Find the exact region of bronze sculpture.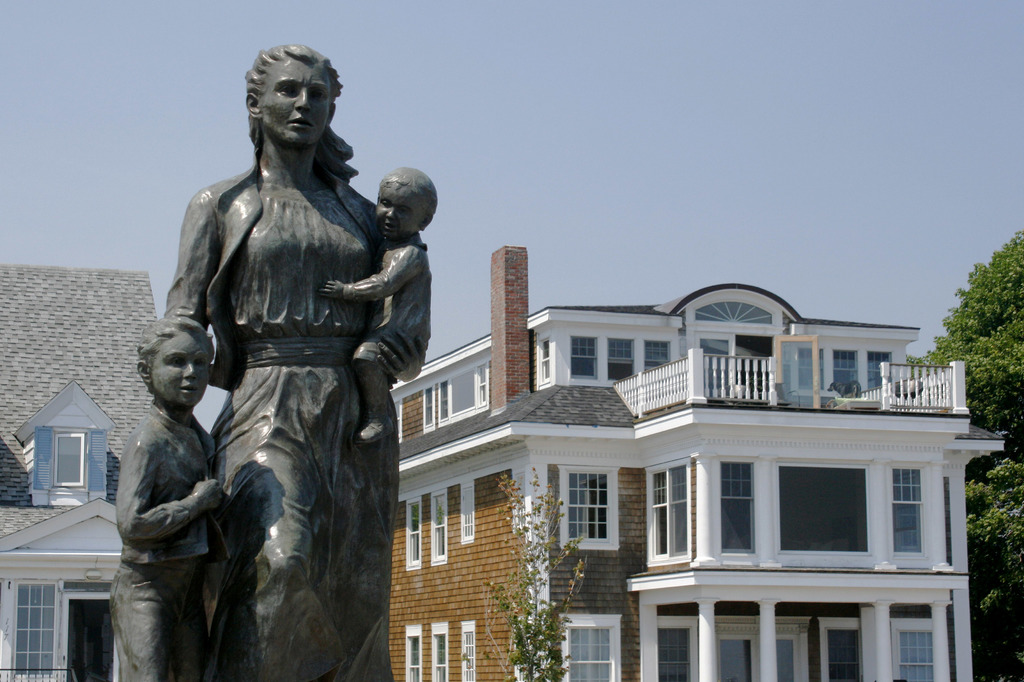
Exact region: bbox=[130, 47, 430, 672].
